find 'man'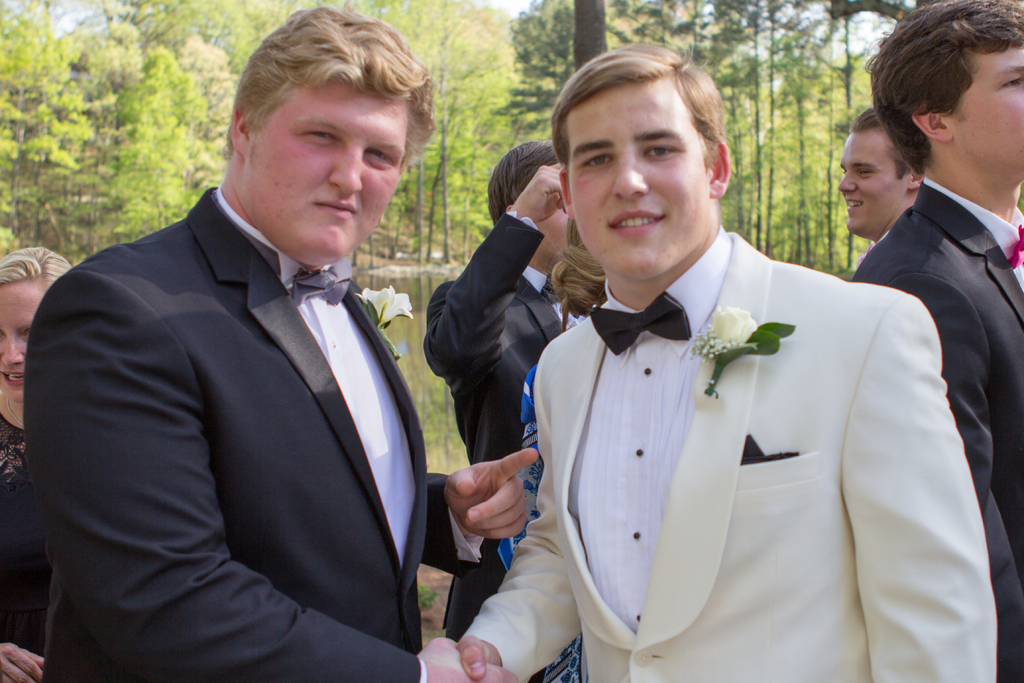
<box>834,106,927,252</box>
